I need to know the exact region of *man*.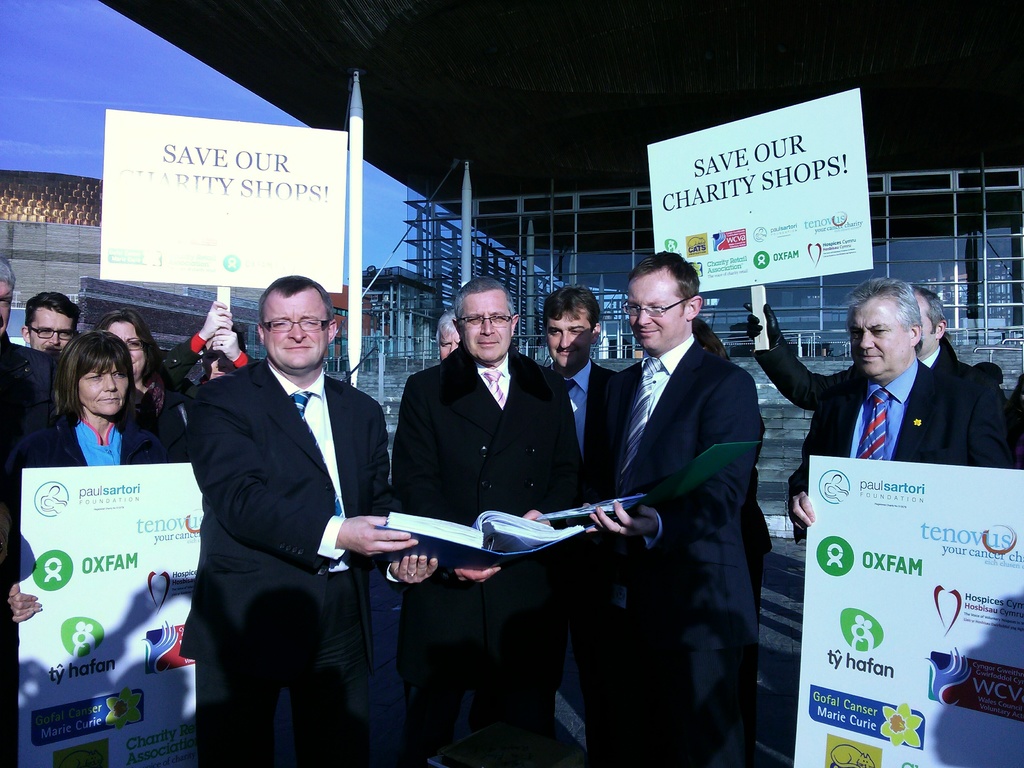
Region: 545/285/629/492.
